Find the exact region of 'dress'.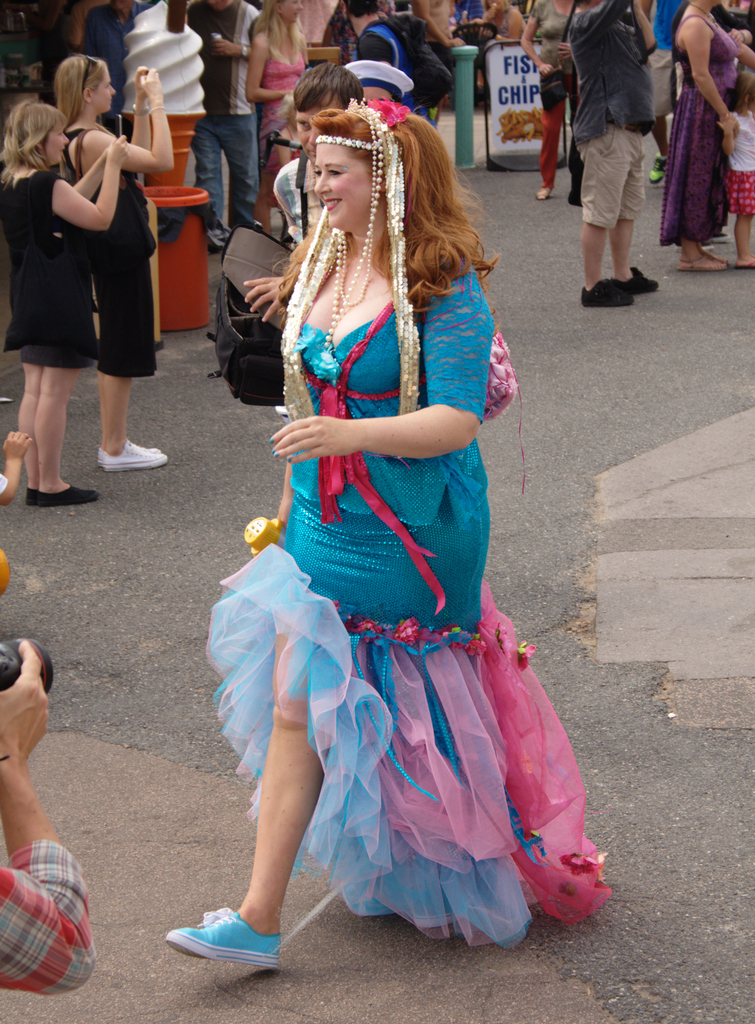
Exact region: [210, 243, 616, 951].
